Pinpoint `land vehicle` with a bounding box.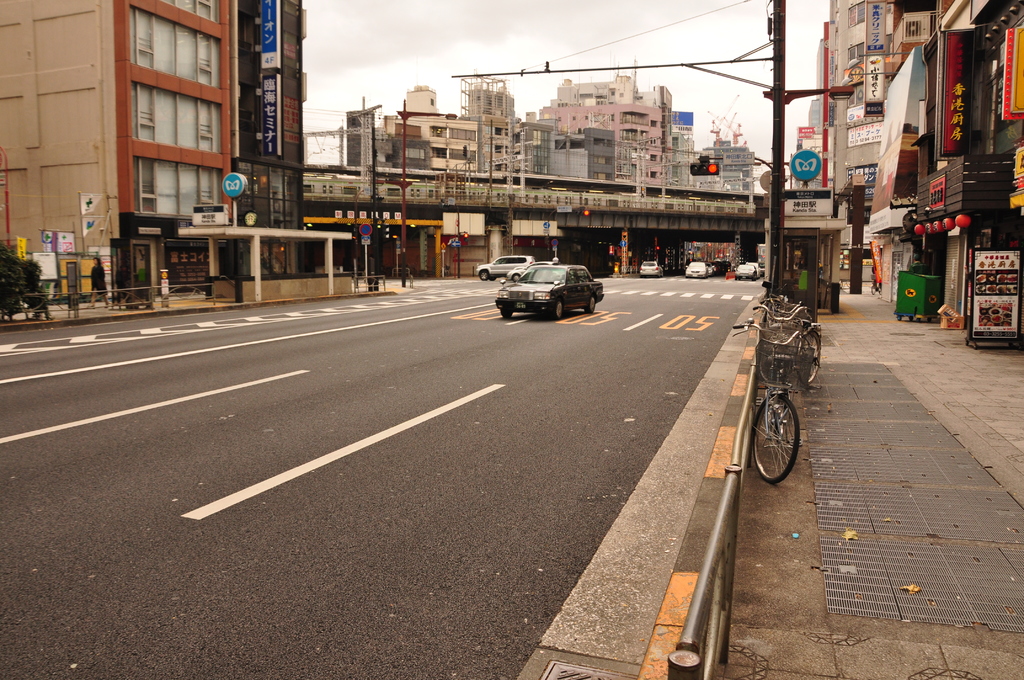
506 258 559 280.
